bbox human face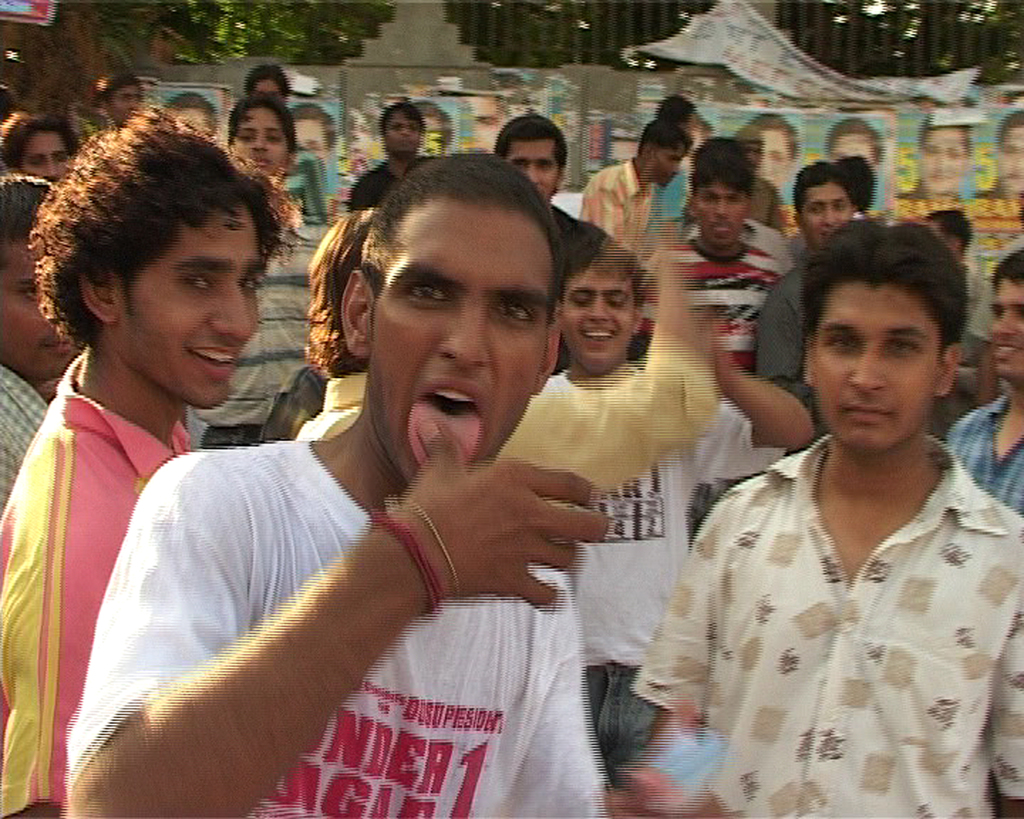
651:146:687:188
